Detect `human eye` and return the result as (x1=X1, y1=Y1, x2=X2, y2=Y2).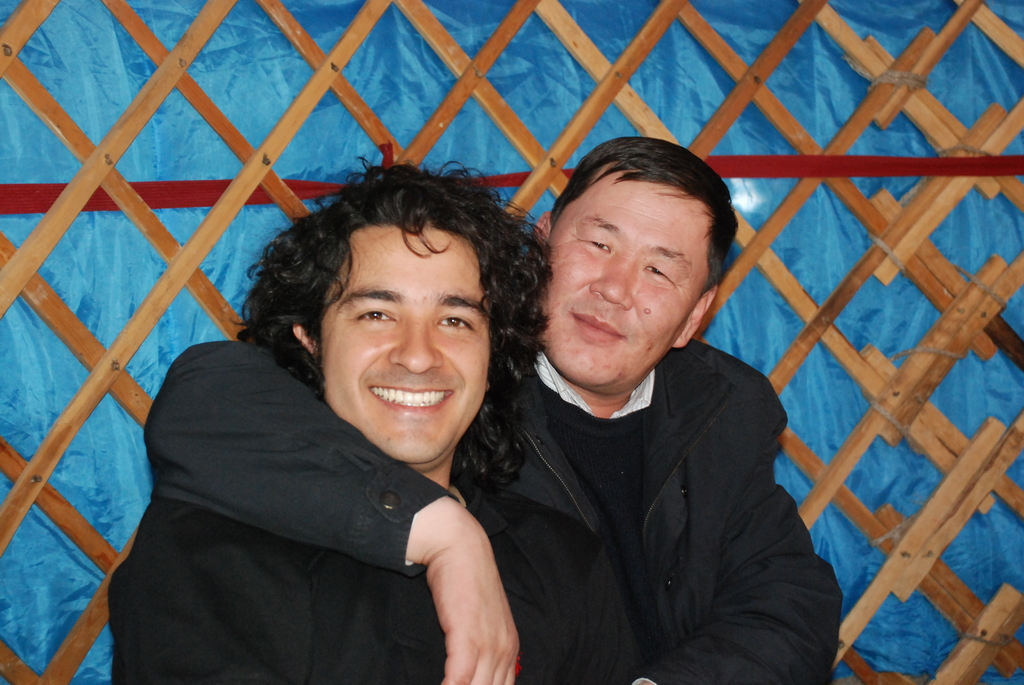
(x1=354, y1=306, x2=401, y2=326).
